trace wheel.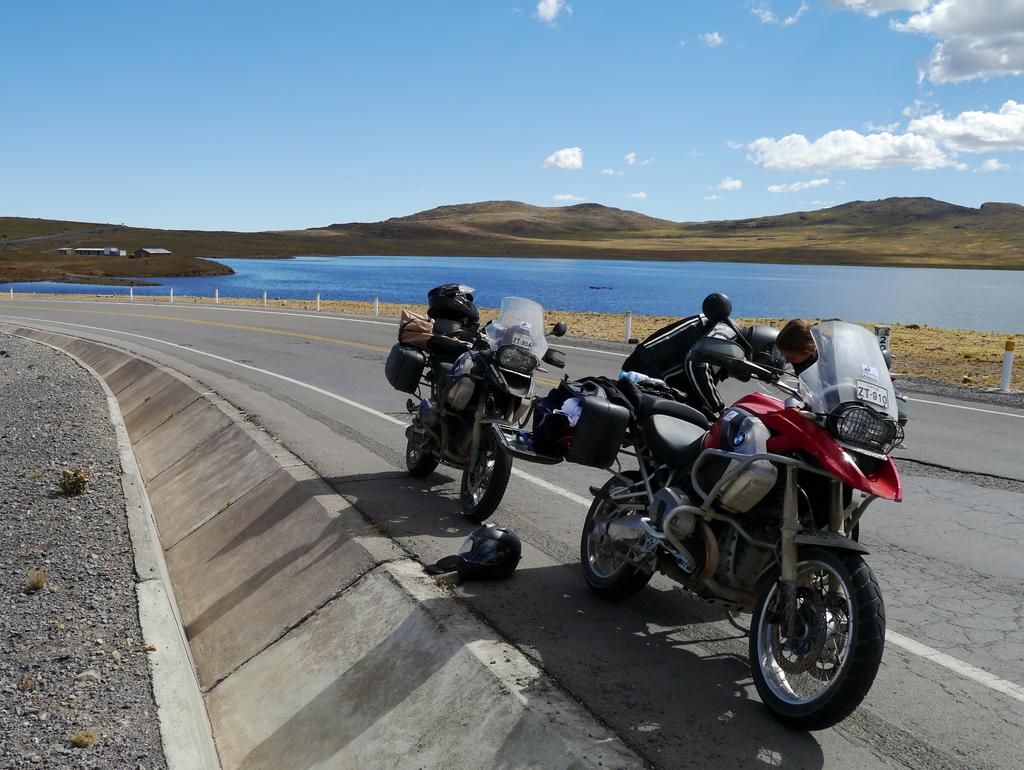
Traced to 404 420 438 477.
